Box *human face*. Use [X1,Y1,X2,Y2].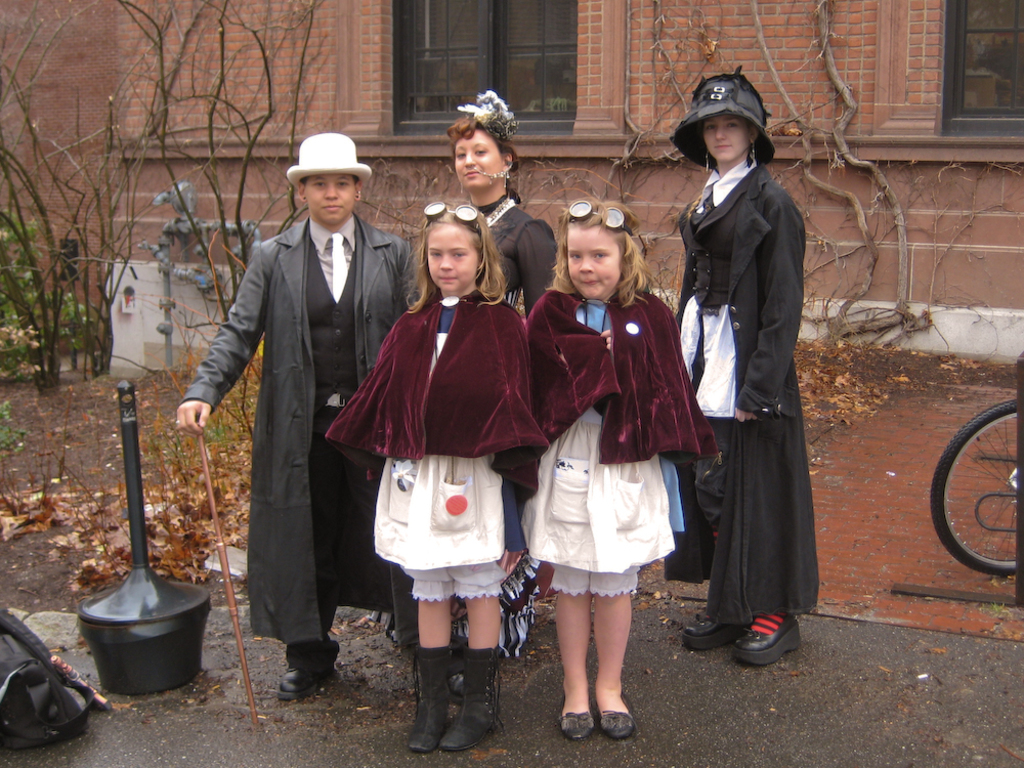
[425,226,477,300].
